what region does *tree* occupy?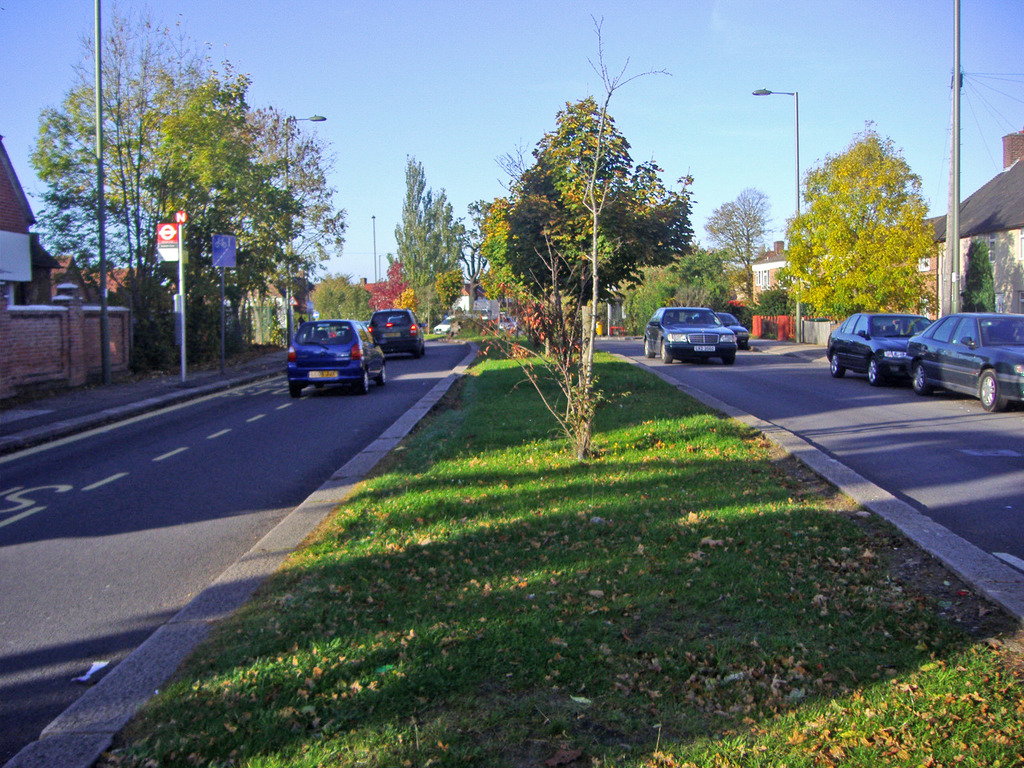
{"left": 697, "top": 177, "right": 772, "bottom": 303}.
